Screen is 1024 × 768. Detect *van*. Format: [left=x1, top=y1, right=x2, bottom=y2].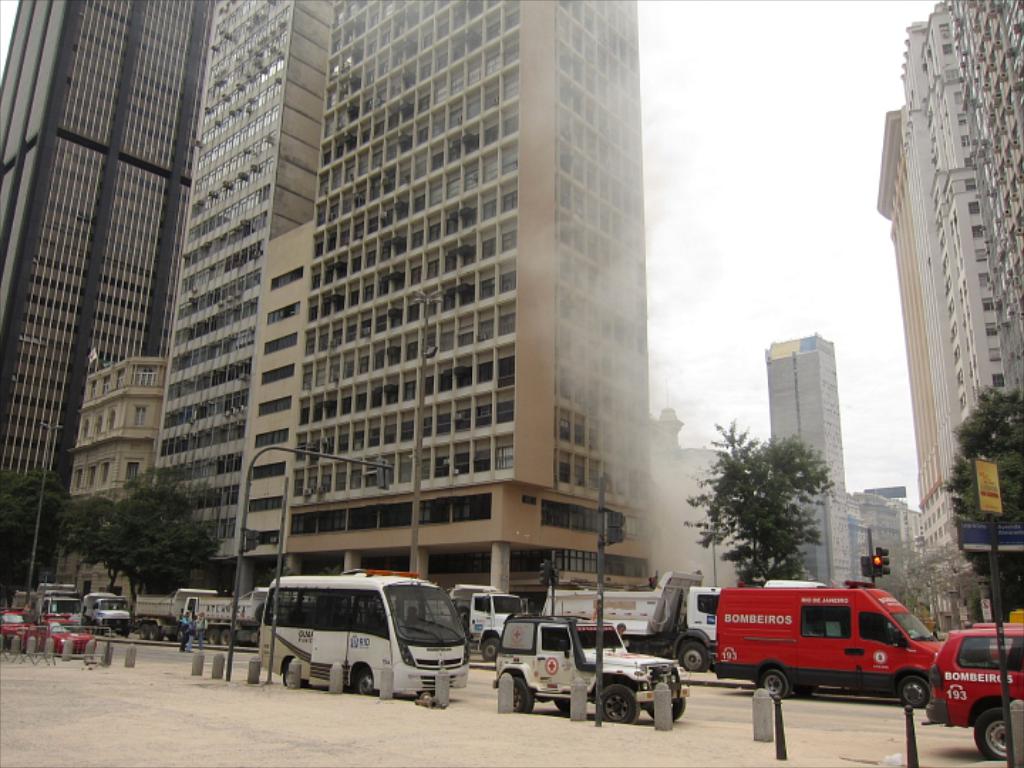
[left=255, top=569, right=471, bottom=701].
